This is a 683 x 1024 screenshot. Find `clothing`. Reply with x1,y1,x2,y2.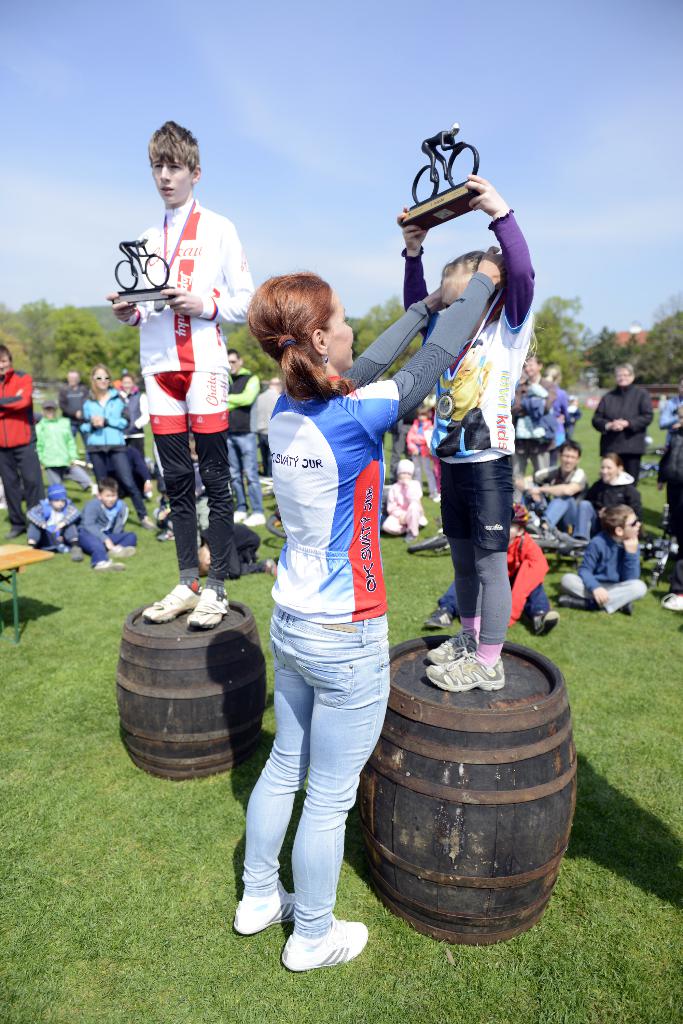
406,206,537,644.
